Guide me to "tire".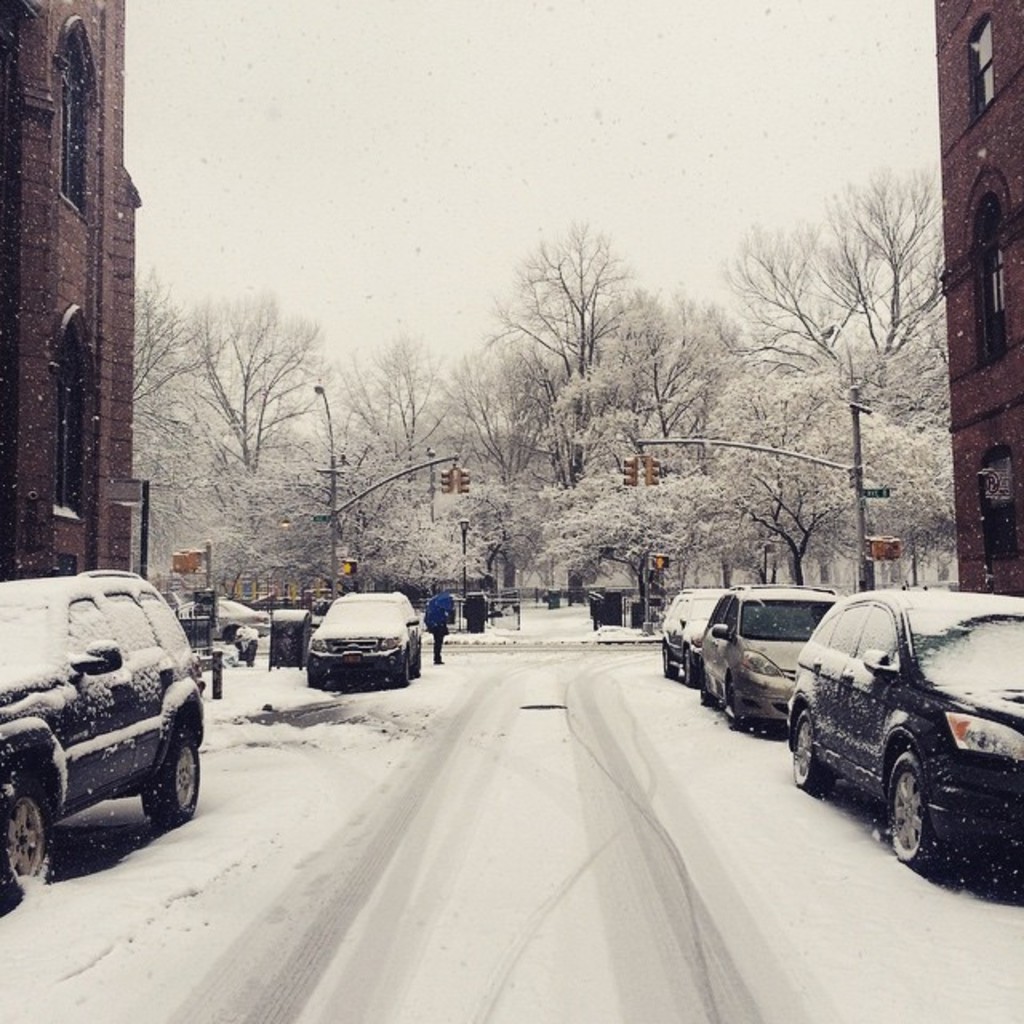
Guidance: <bbox>0, 779, 54, 910</bbox>.
